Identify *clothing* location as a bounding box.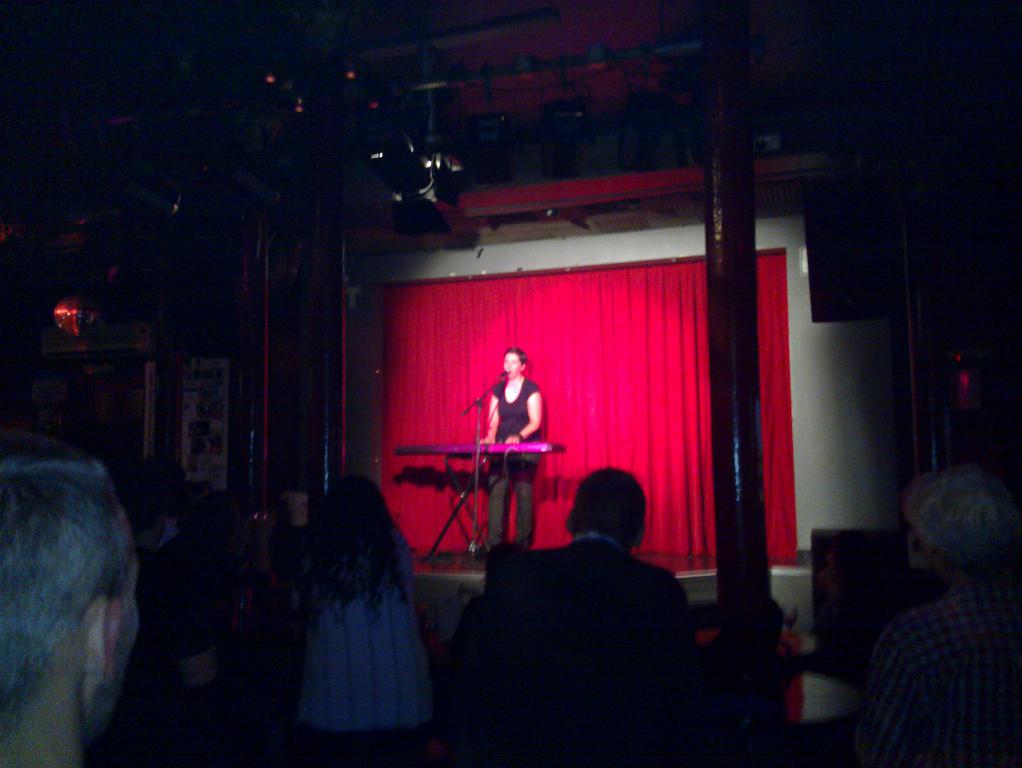
bbox=[456, 505, 725, 741].
